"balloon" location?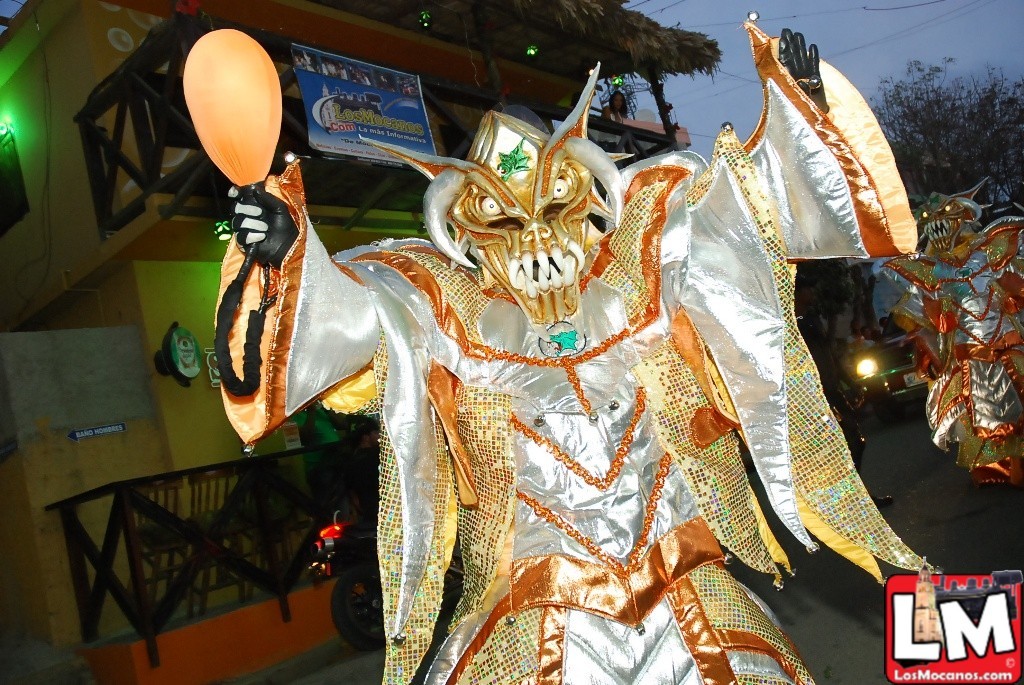
(left=179, top=29, right=289, bottom=192)
